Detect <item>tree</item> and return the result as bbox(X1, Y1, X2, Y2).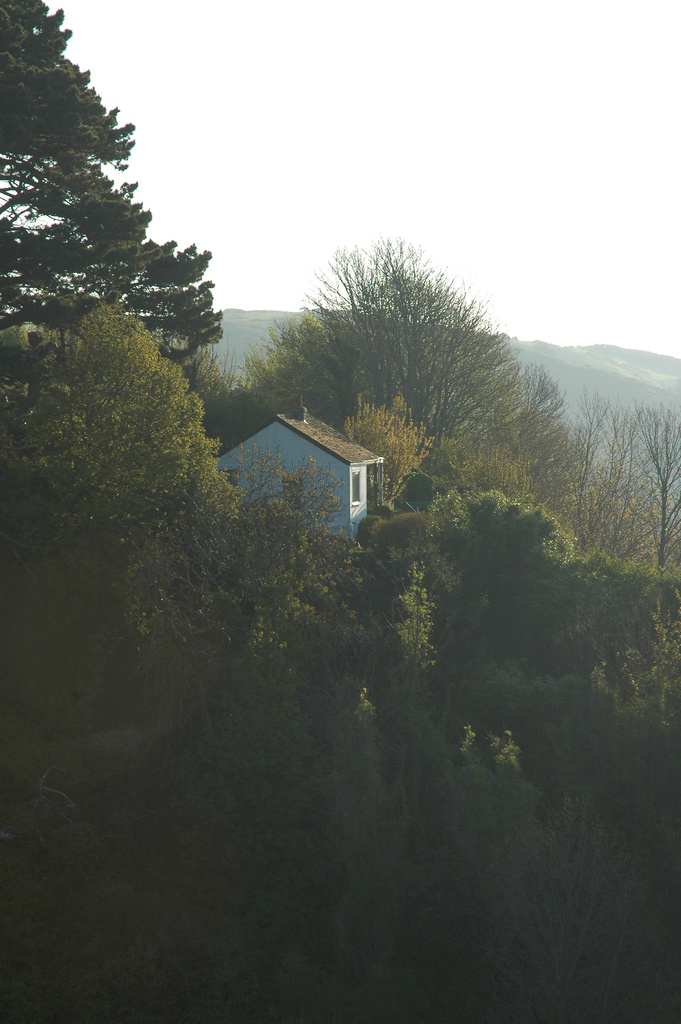
bbox(226, 199, 591, 519).
